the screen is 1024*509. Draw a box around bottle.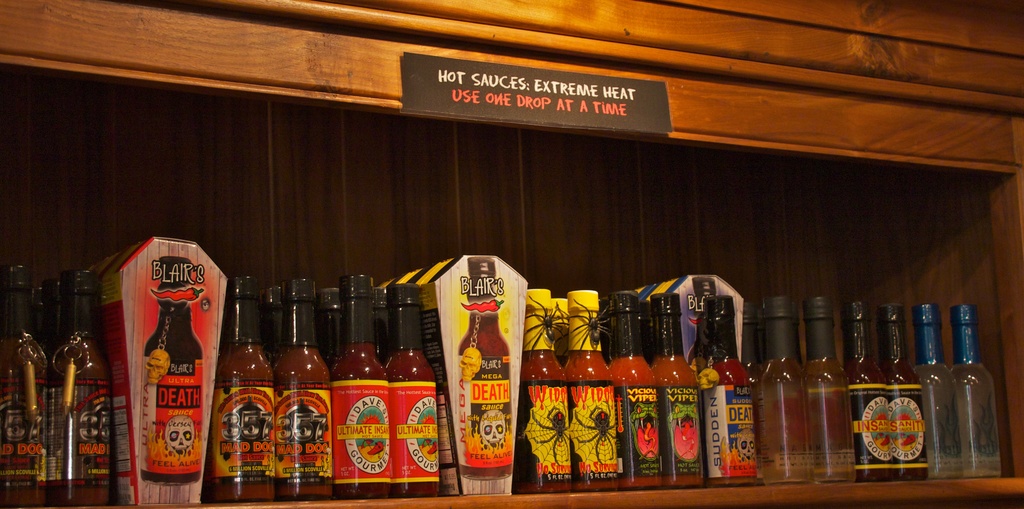
BBox(753, 298, 816, 485).
